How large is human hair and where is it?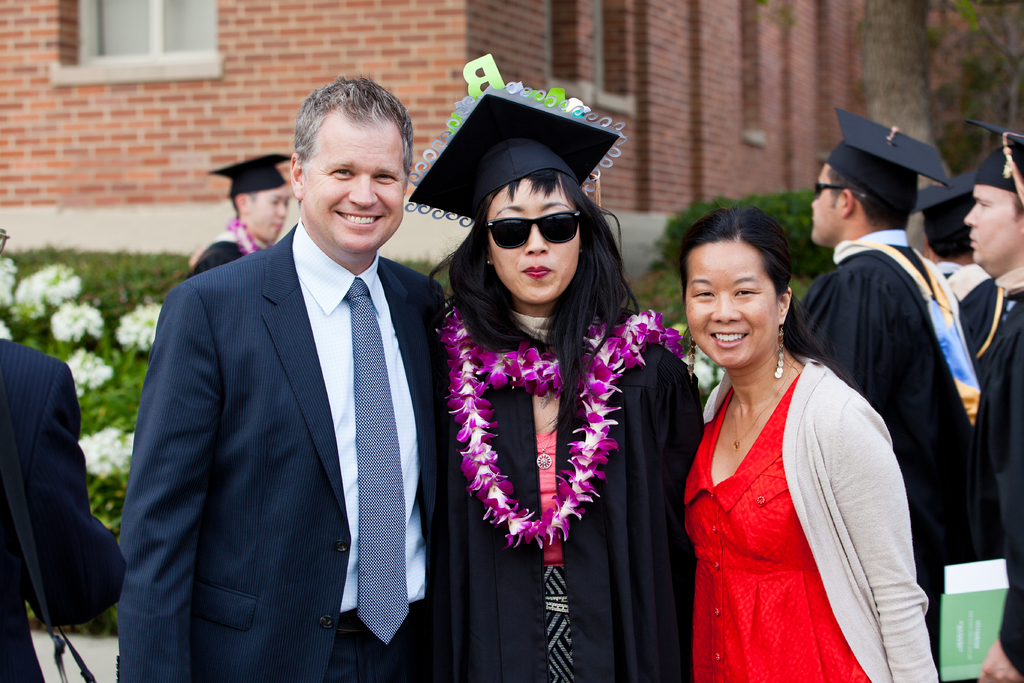
Bounding box: region(922, 194, 976, 267).
